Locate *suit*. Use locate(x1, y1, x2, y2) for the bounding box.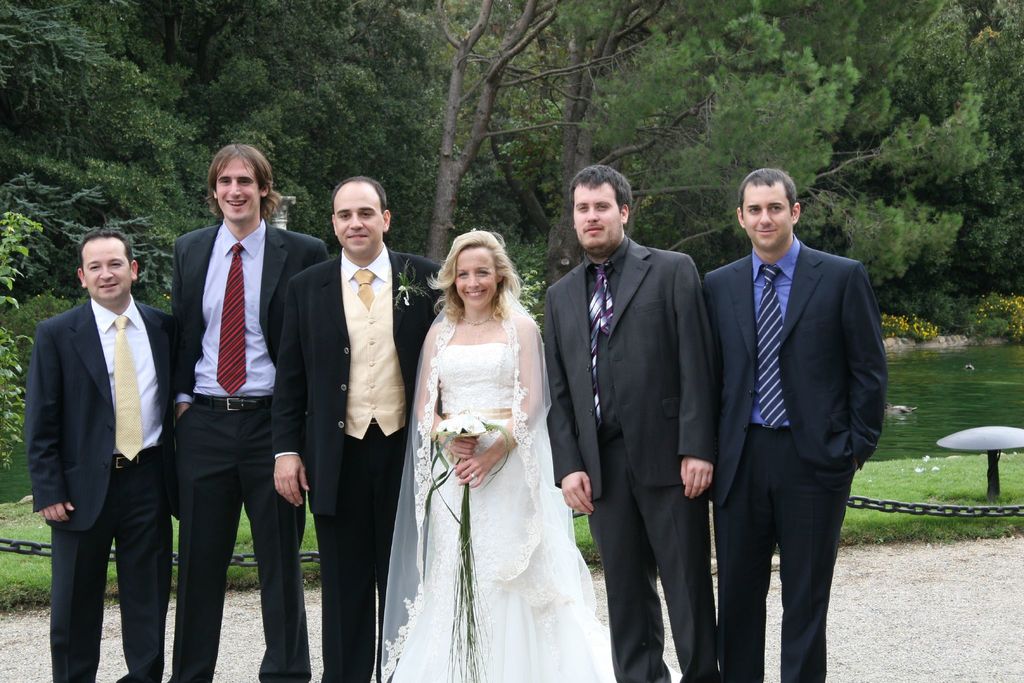
locate(705, 152, 876, 682).
